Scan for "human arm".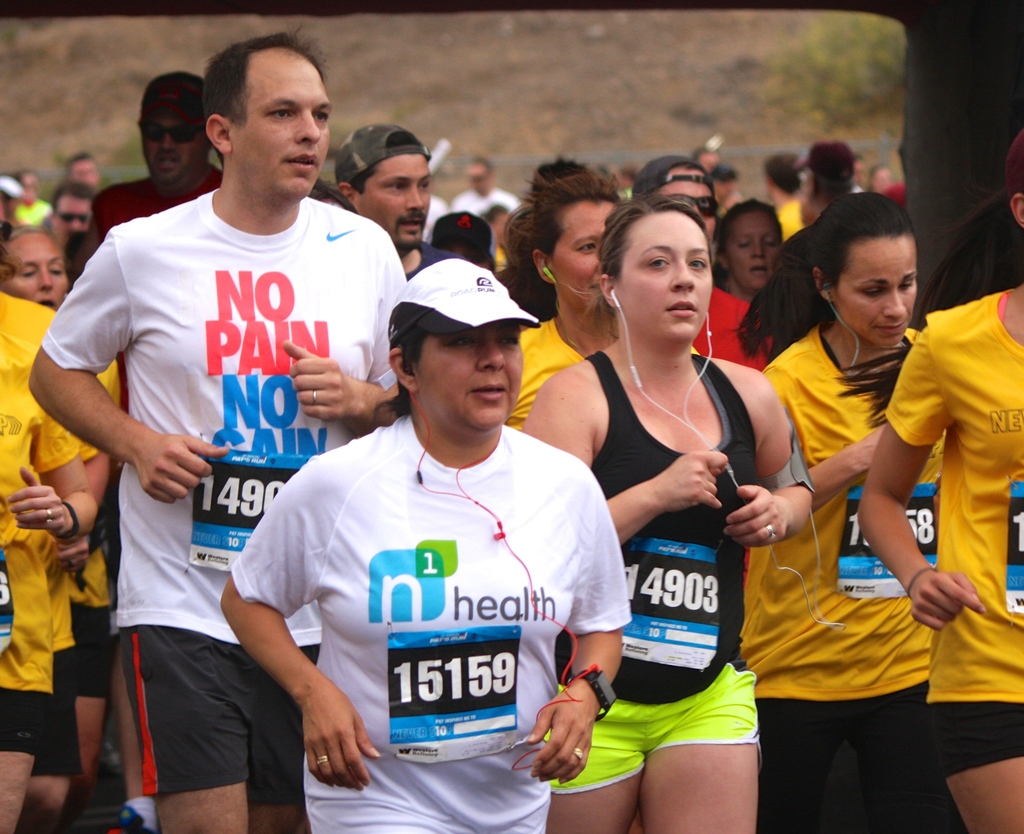
Scan result: crop(22, 229, 232, 508).
